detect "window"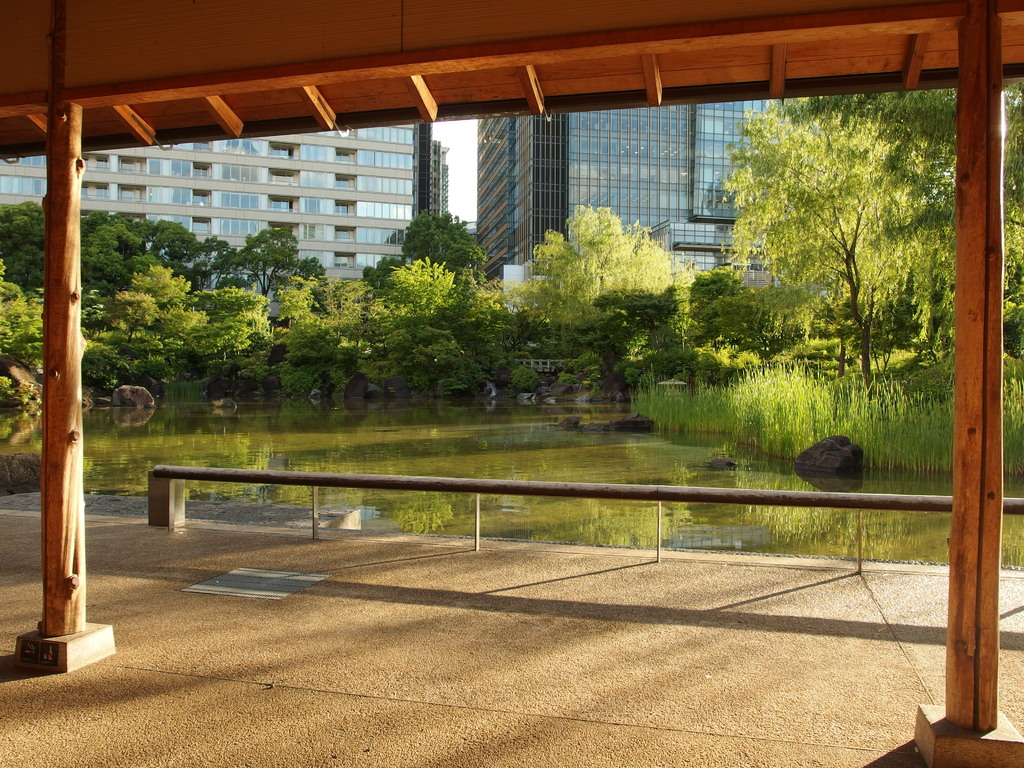
191, 189, 211, 205
